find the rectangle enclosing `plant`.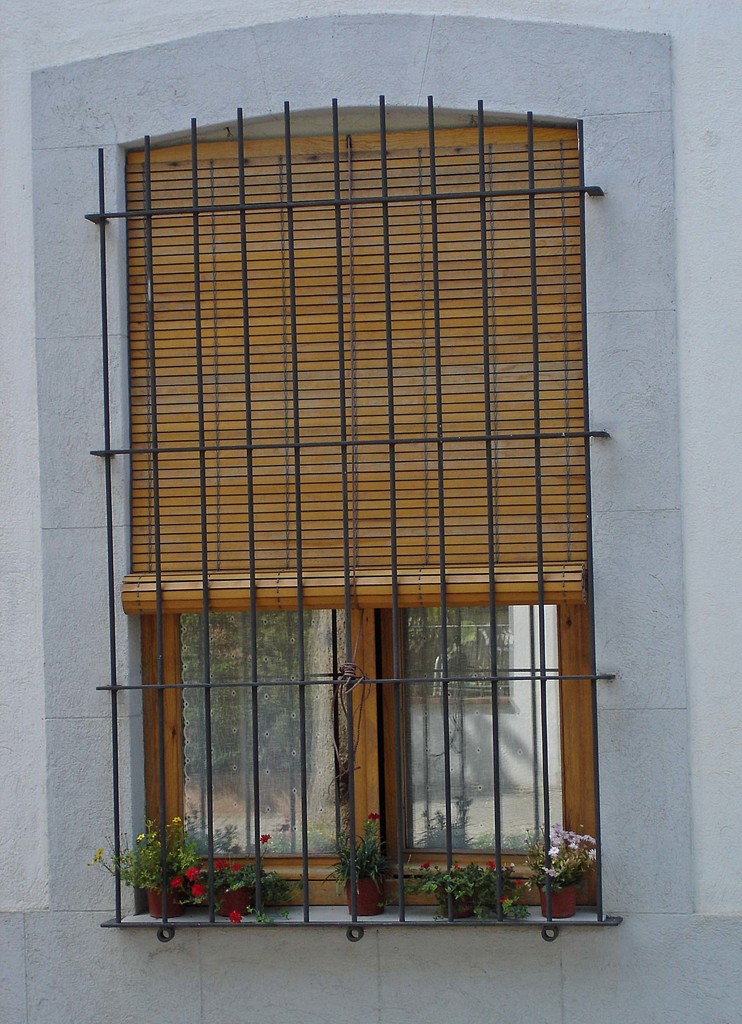
crop(237, 865, 293, 911).
